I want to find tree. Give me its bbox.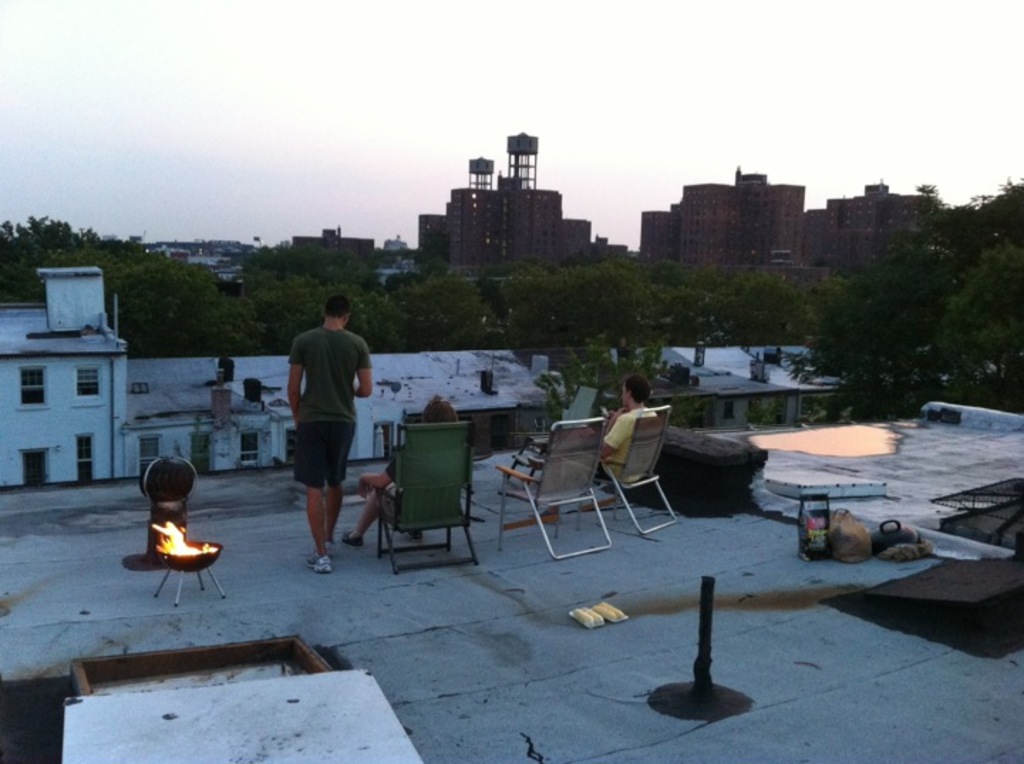
808 185 1023 424.
